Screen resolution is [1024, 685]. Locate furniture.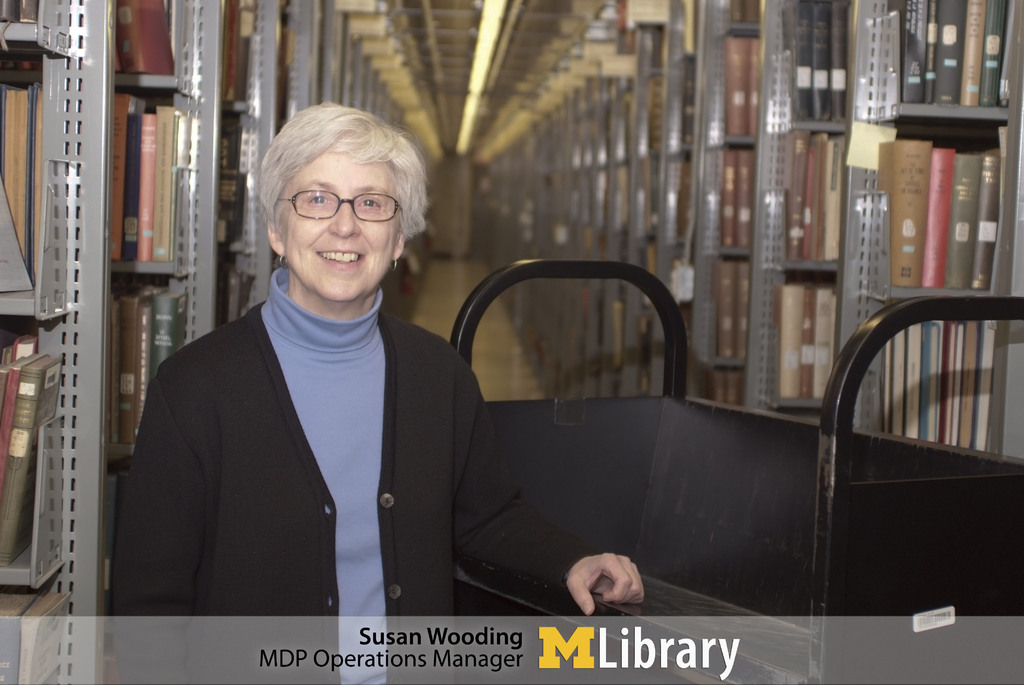
[451,259,1023,684].
